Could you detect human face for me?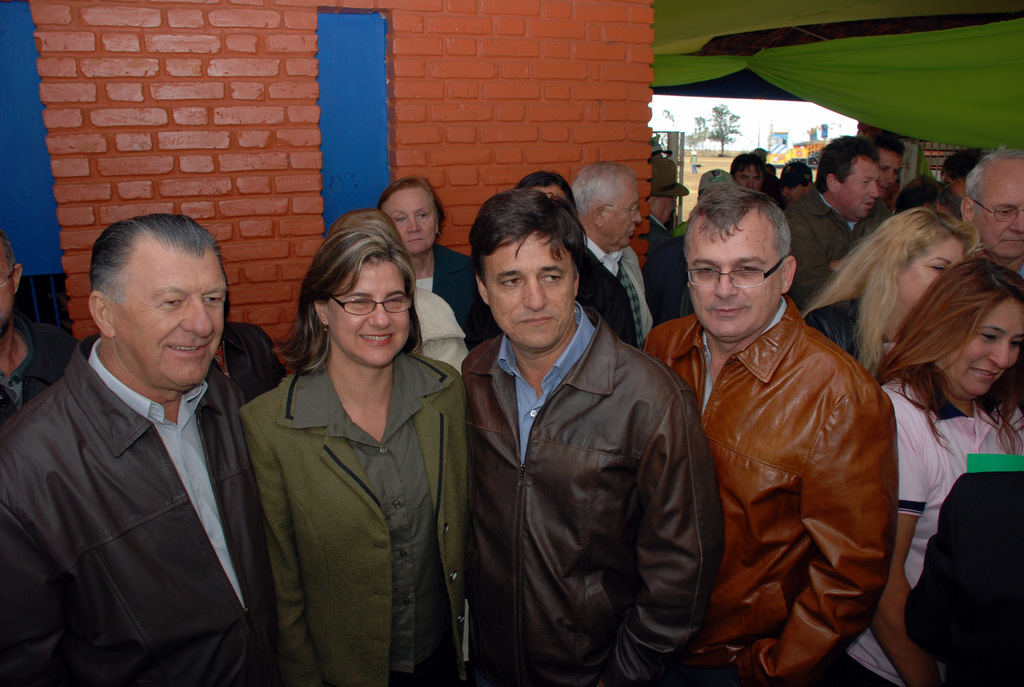
Detection result: BBox(326, 260, 410, 370).
